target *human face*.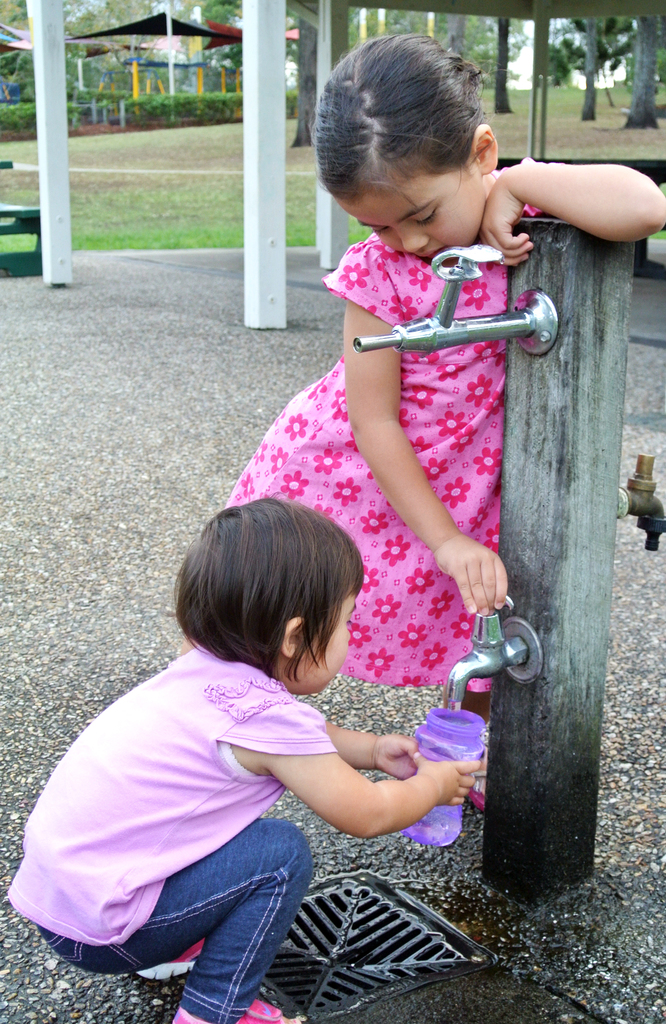
Target region: detection(339, 175, 489, 266).
